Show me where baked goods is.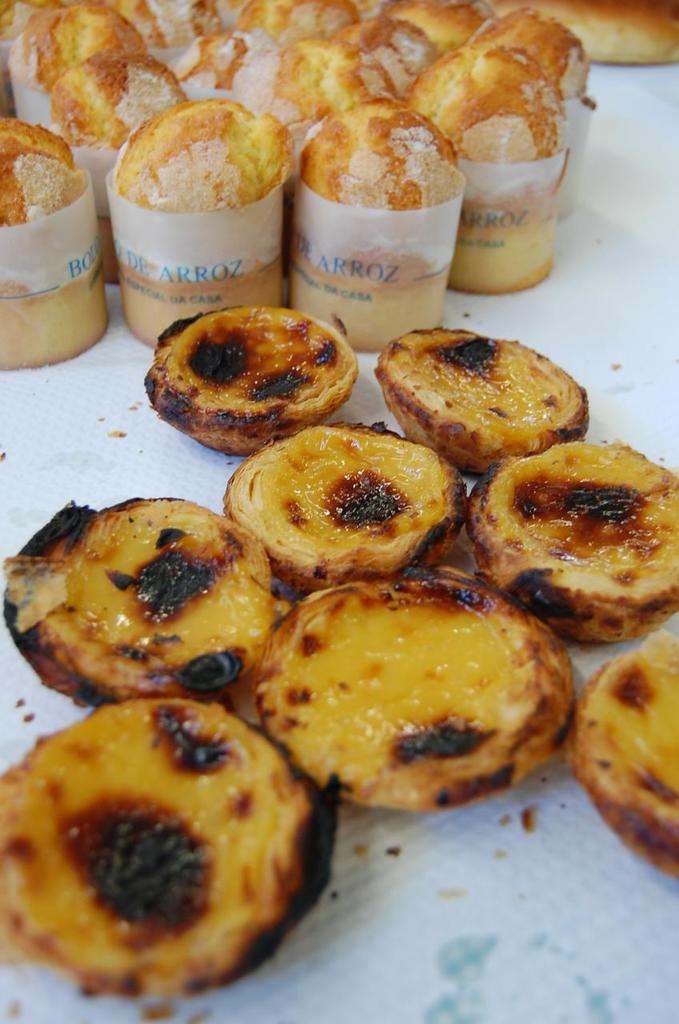
baked goods is at {"x1": 451, "y1": 2, "x2": 599, "y2": 214}.
